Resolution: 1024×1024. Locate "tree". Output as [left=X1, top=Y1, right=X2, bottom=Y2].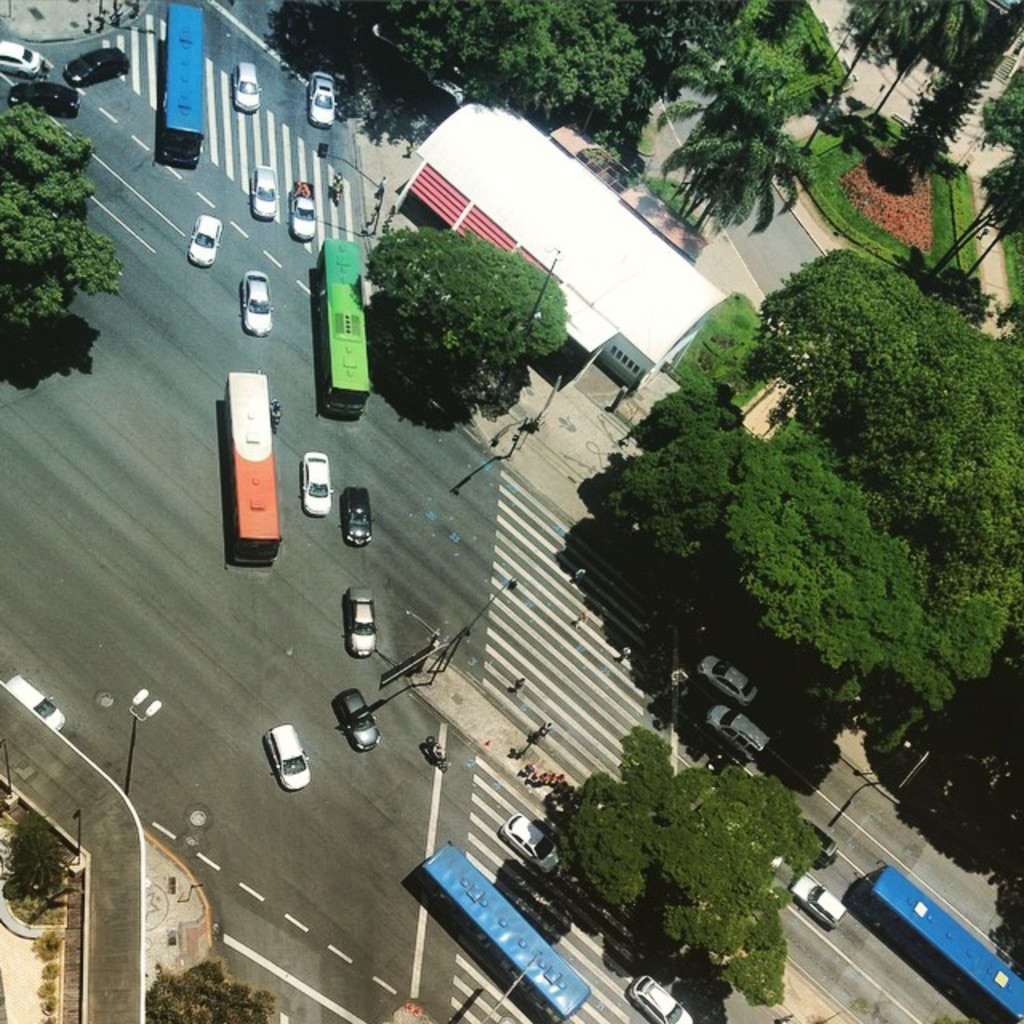
[left=605, top=387, right=747, bottom=566].
